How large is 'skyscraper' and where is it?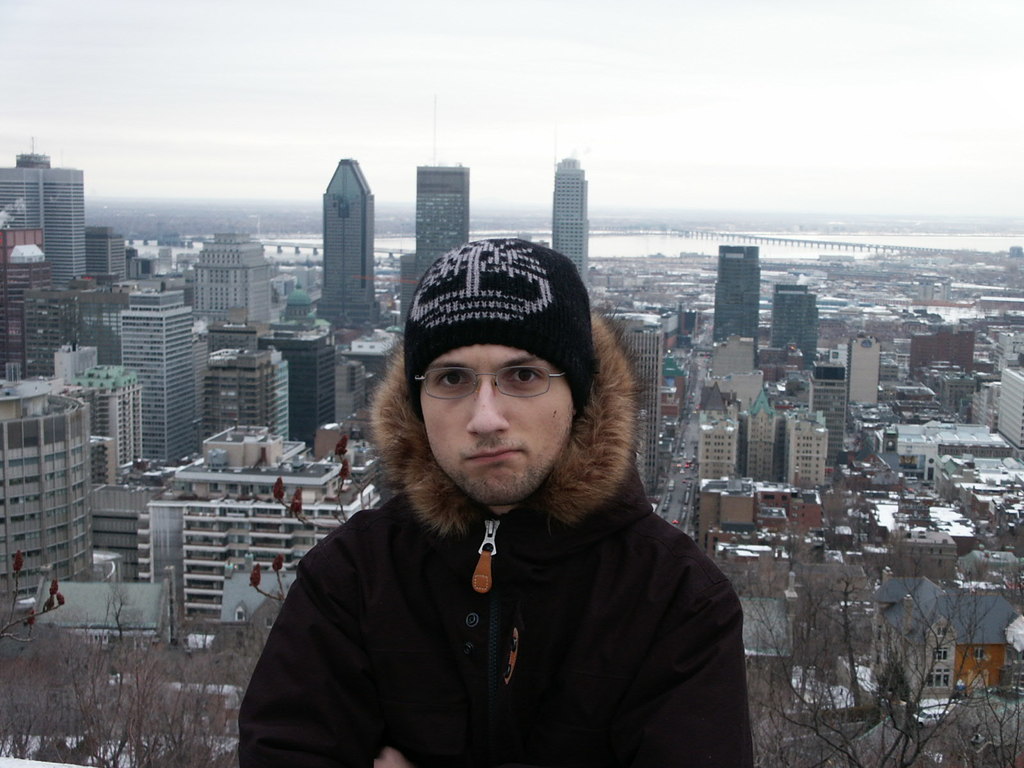
Bounding box: box=[200, 341, 287, 440].
